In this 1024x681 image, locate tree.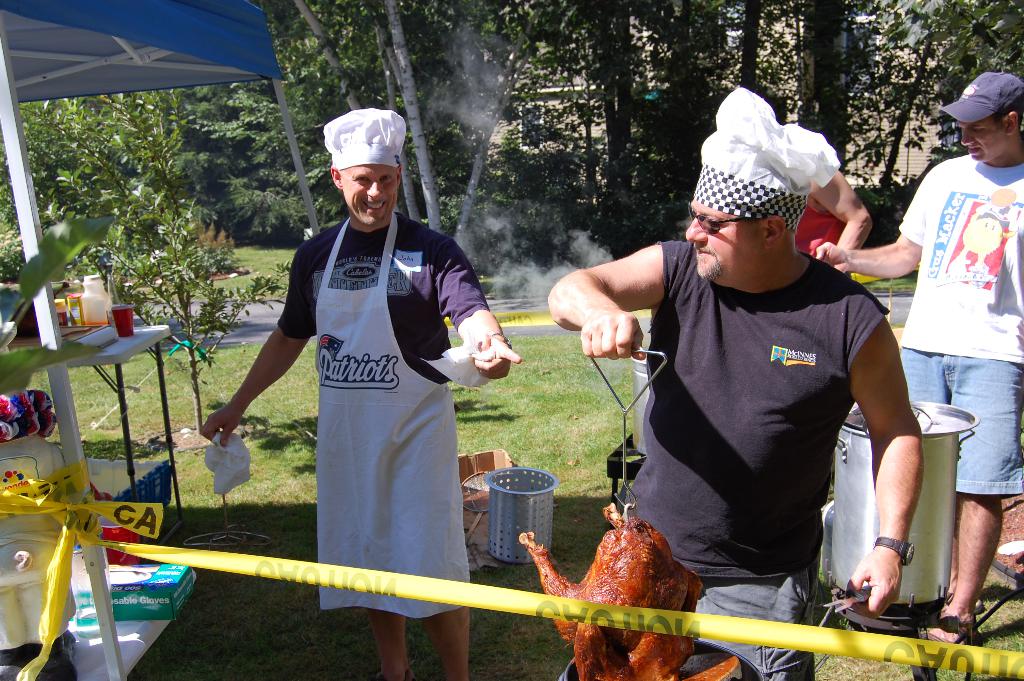
Bounding box: 806:0:847:190.
